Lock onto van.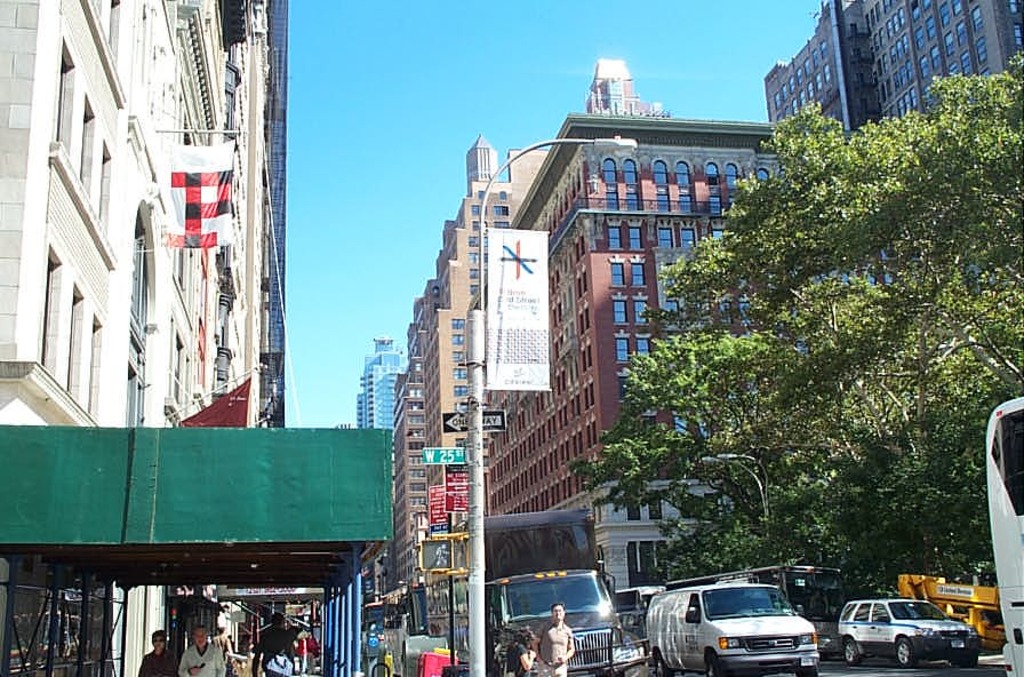
Locked: 838/599/984/669.
